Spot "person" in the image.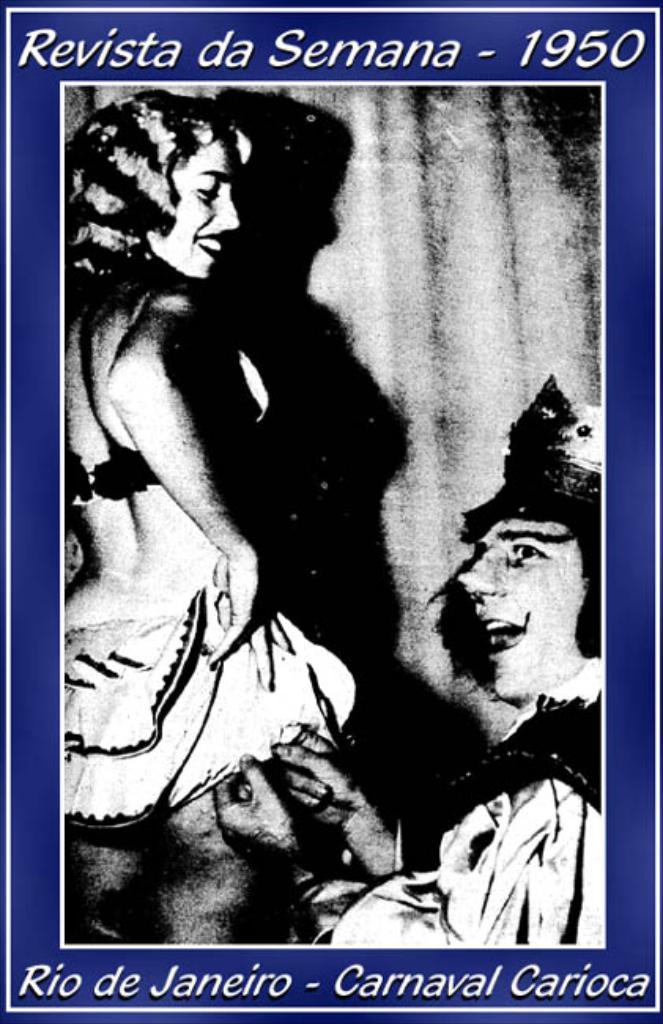
"person" found at 214,377,616,937.
